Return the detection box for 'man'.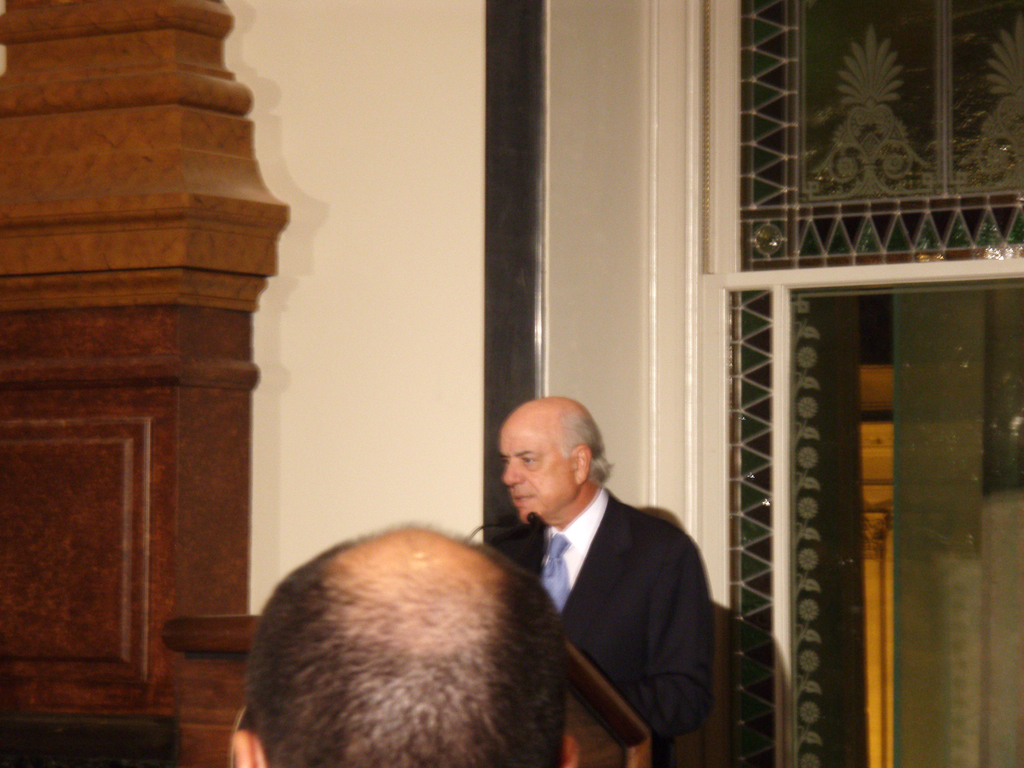
(x1=216, y1=520, x2=588, y2=767).
